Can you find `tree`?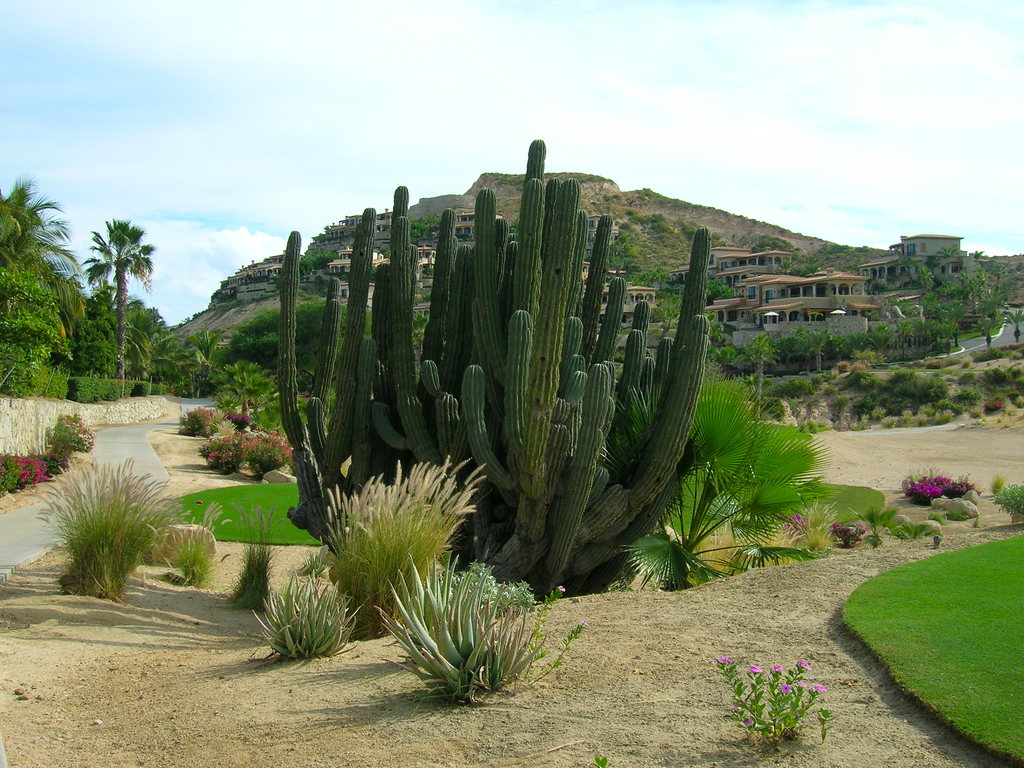
Yes, bounding box: [left=650, top=268, right=674, bottom=290].
